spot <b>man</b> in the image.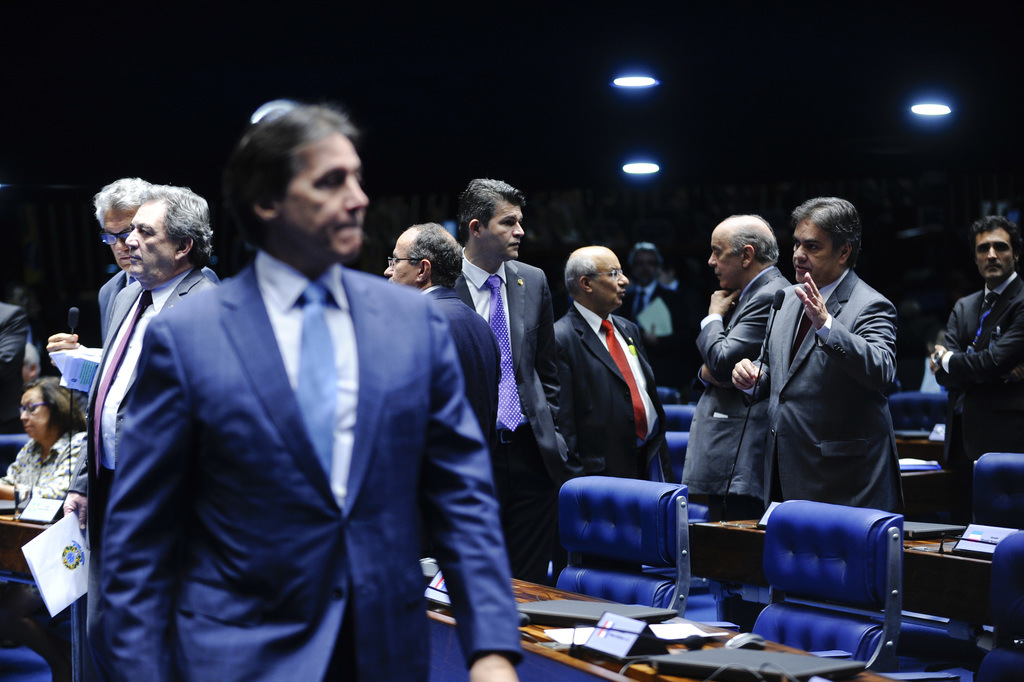
<b>man</b> found at 99, 167, 150, 343.
